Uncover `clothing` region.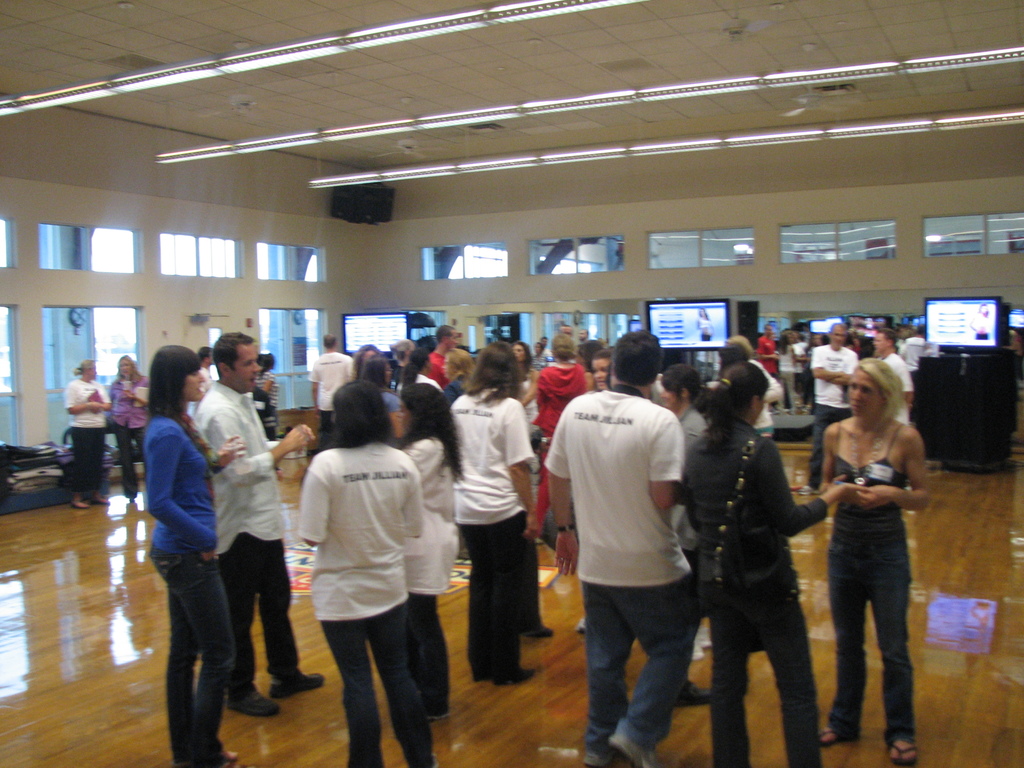
Uncovered: [757,328,777,368].
